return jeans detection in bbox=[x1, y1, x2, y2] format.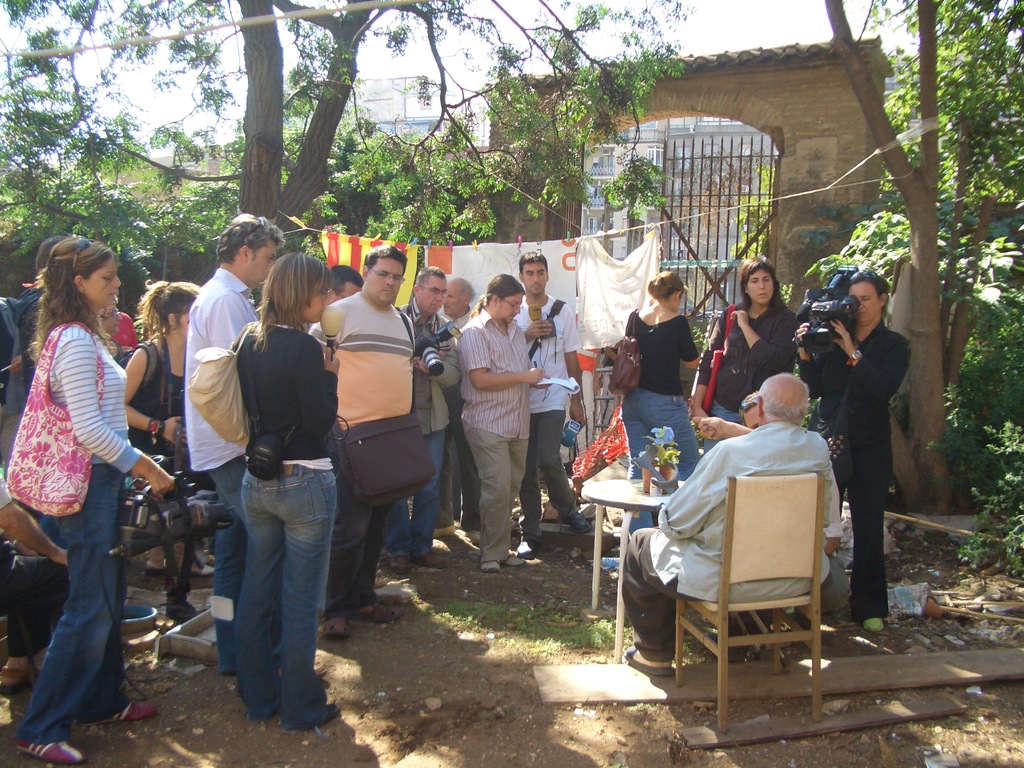
bbox=[625, 390, 701, 483].
